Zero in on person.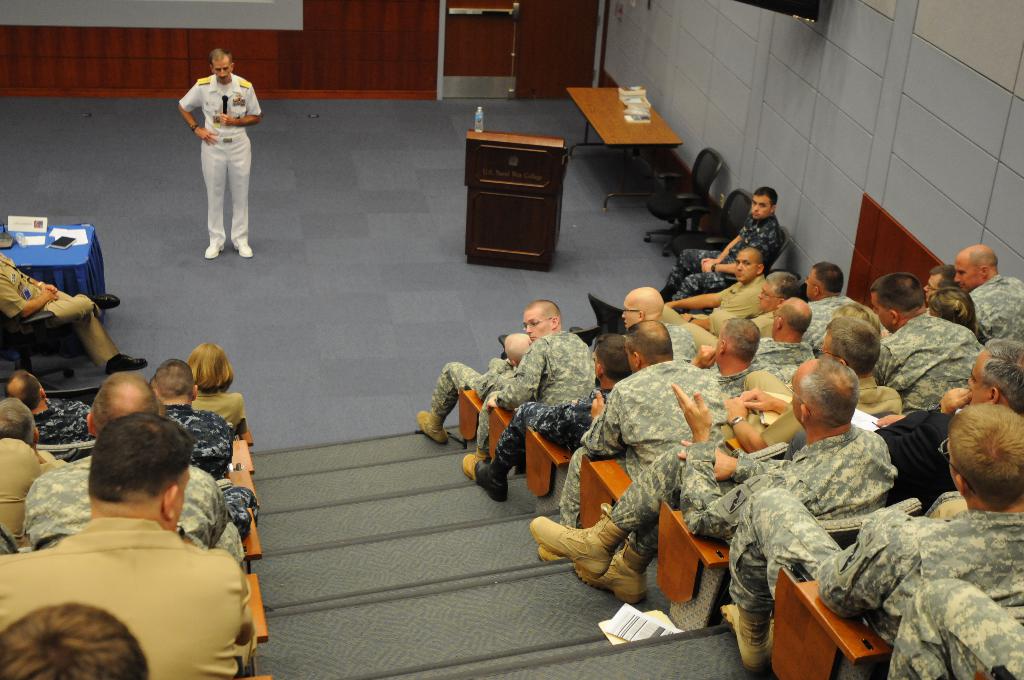
Zeroed in: (x1=742, y1=303, x2=826, y2=393).
